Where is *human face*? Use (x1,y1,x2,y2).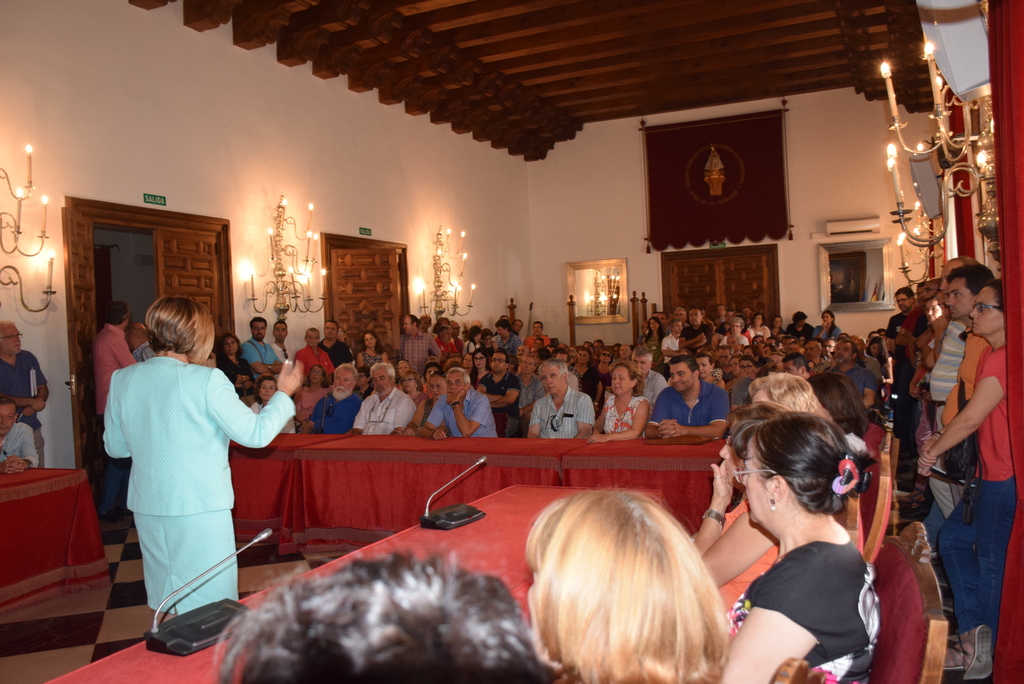
(328,361,355,401).
